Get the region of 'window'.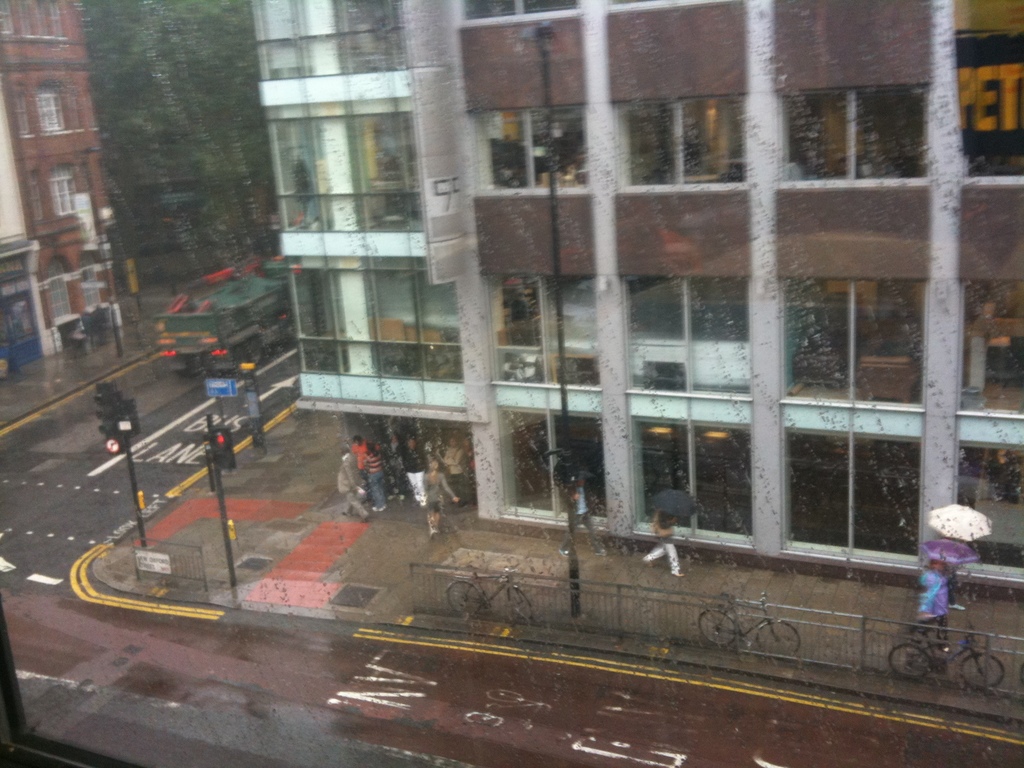
774 90 927 183.
